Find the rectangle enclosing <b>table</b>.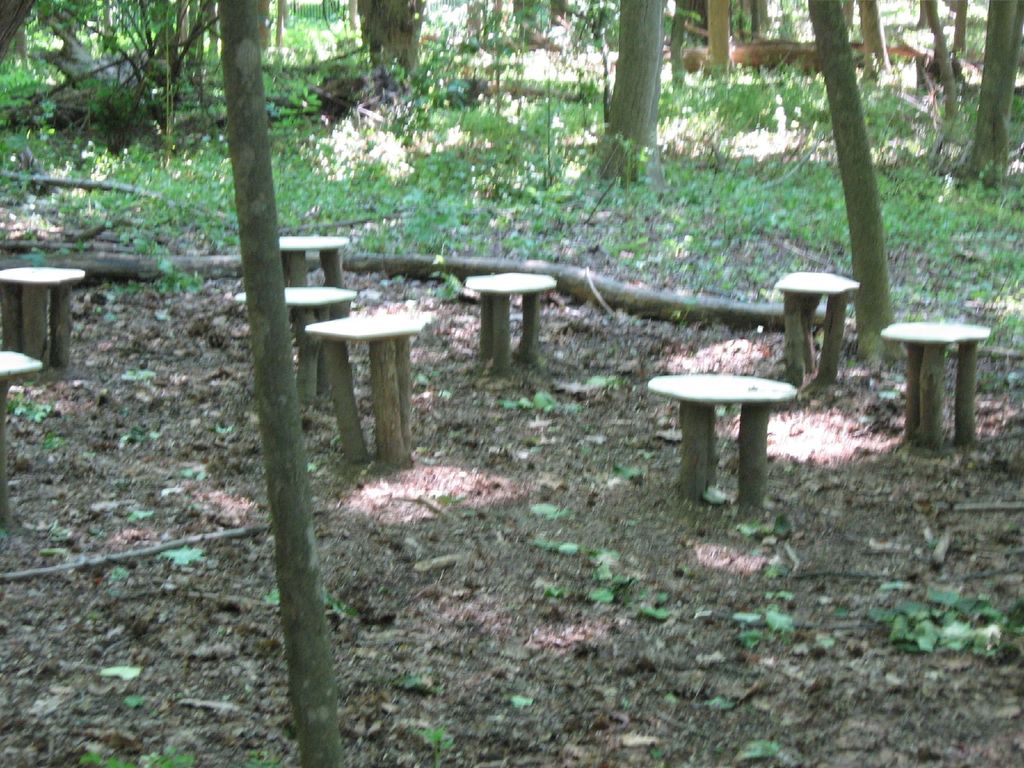
BBox(0, 269, 84, 365).
